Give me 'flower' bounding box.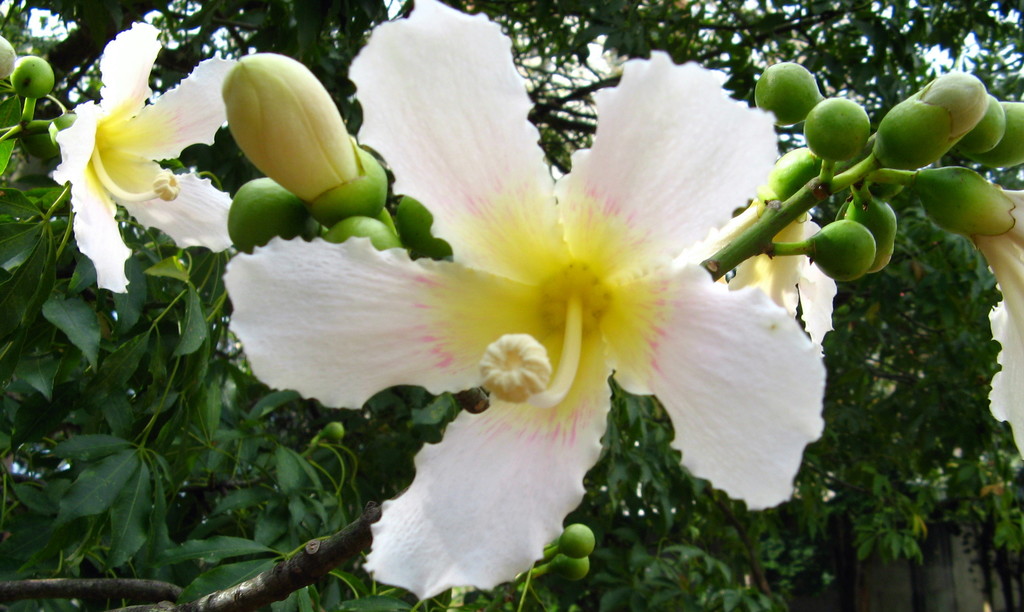
(682,185,840,341).
